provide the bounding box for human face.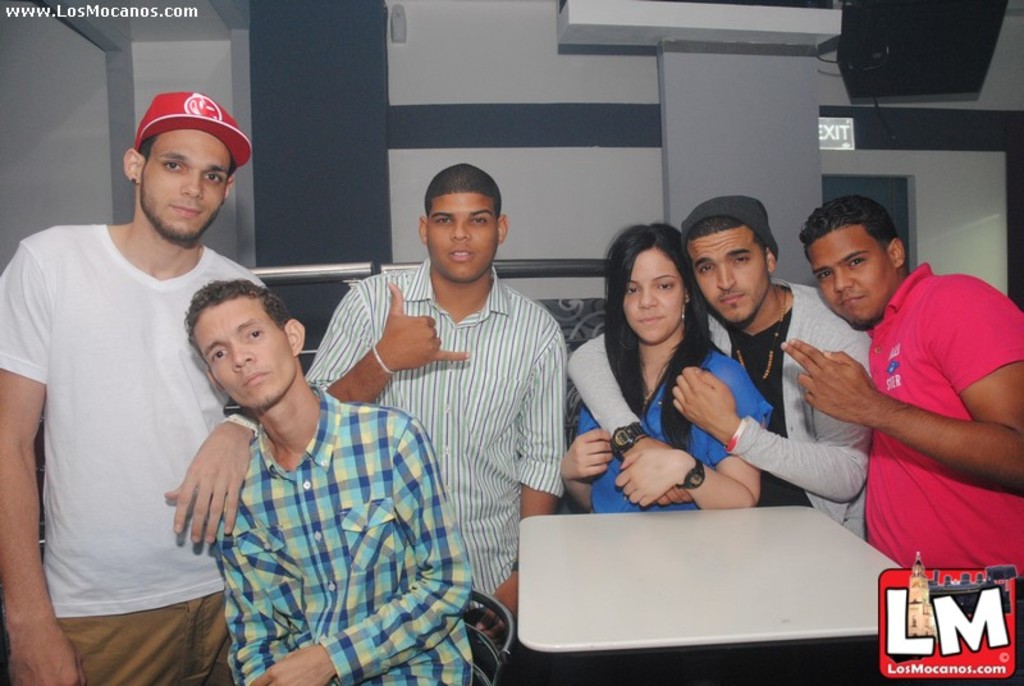
Rect(808, 228, 895, 339).
